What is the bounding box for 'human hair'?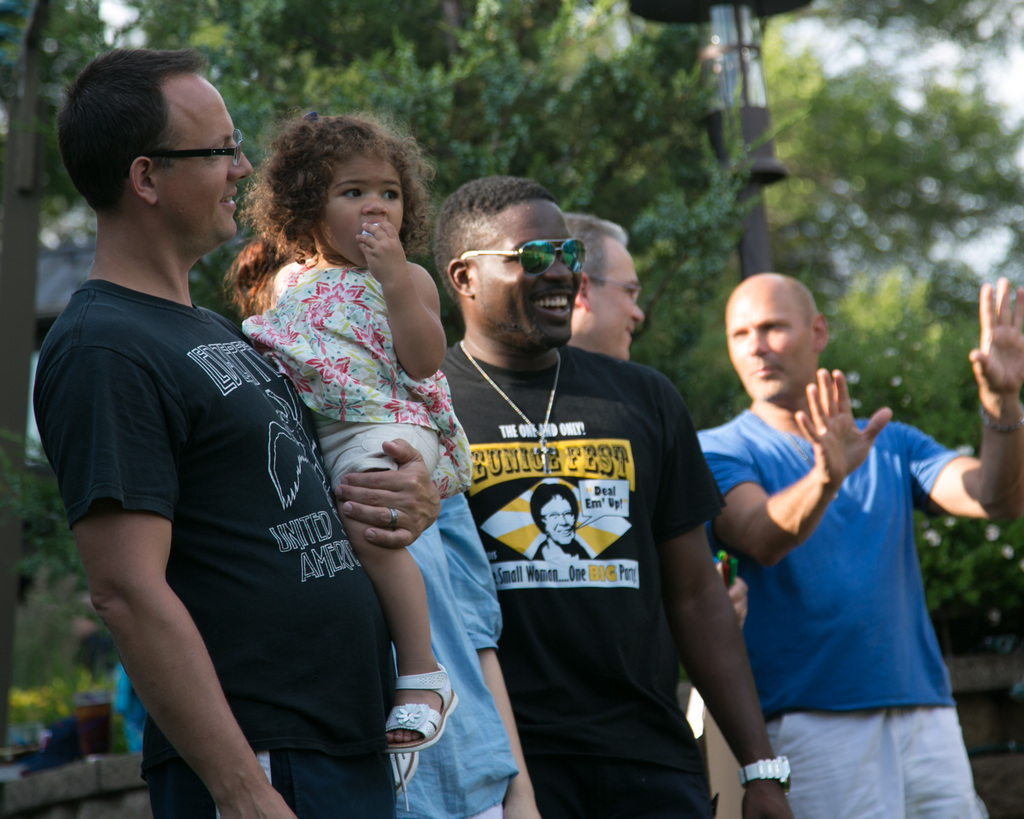
52:37:209:215.
